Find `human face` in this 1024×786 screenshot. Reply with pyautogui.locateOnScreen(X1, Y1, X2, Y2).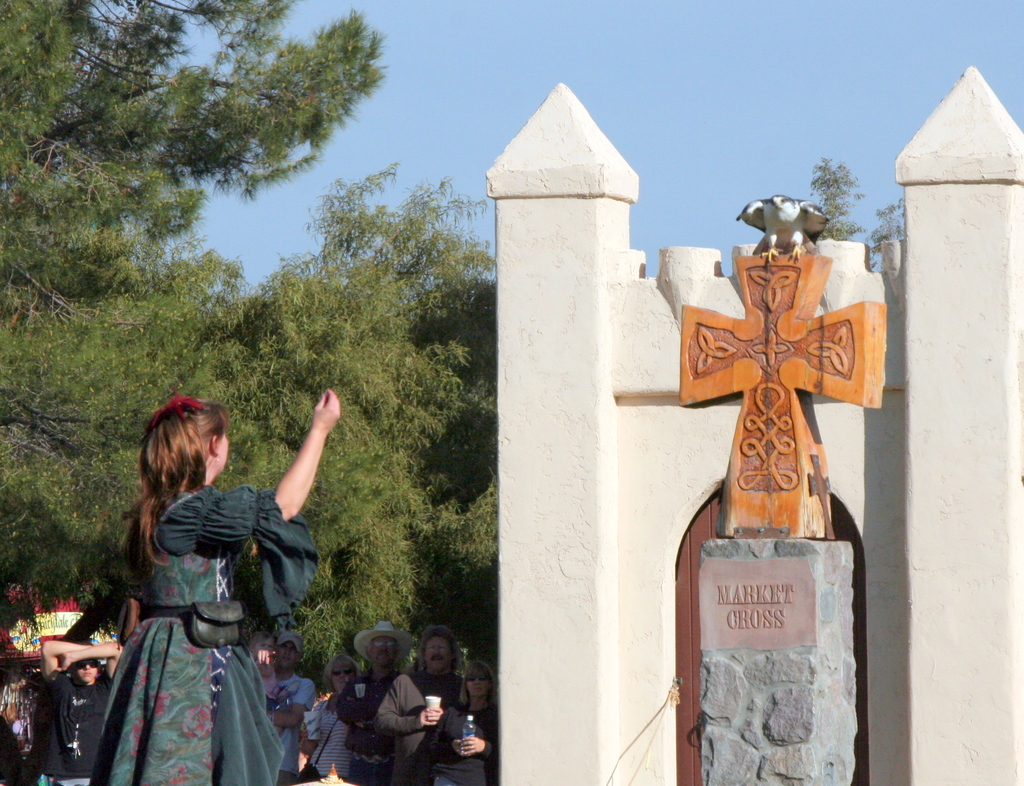
pyautogui.locateOnScreen(278, 643, 296, 669).
